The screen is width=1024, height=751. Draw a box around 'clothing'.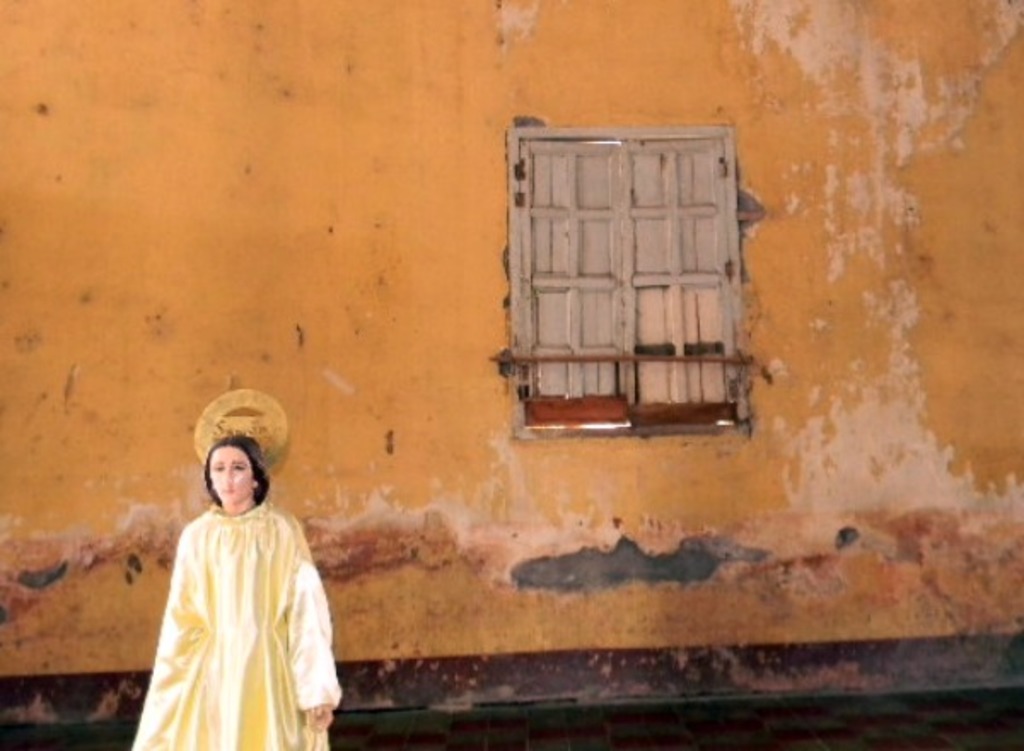
138 478 331 737.
